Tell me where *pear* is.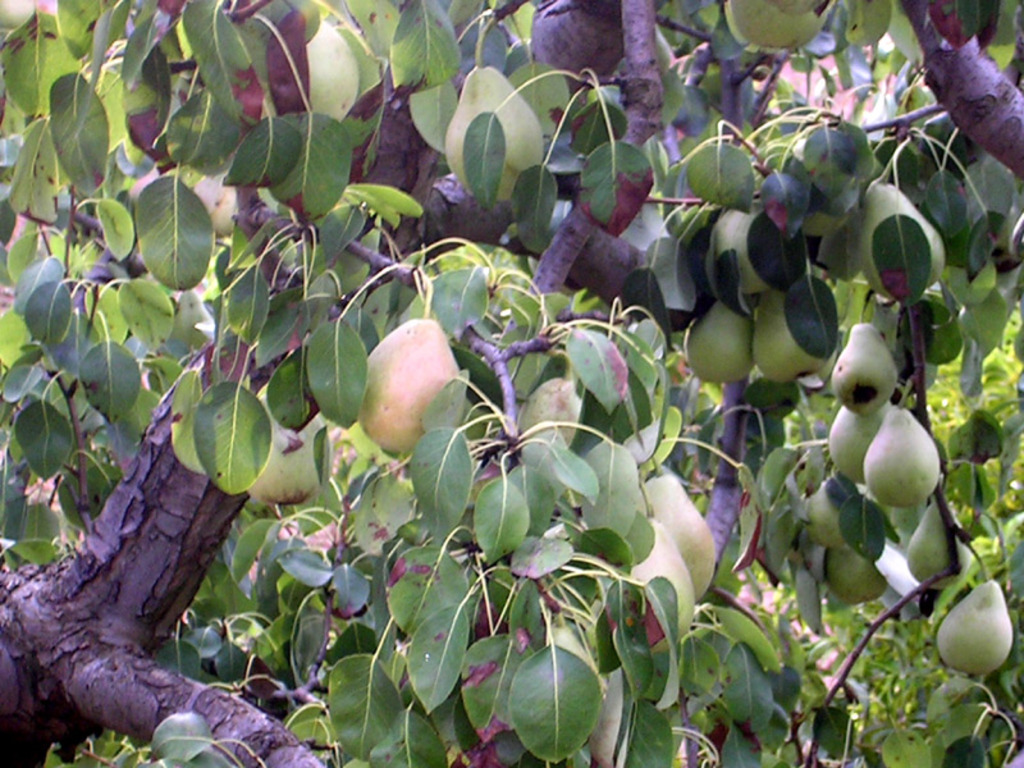
*pear* is at (x1=852, y1=183, x2=938, y2=305).
